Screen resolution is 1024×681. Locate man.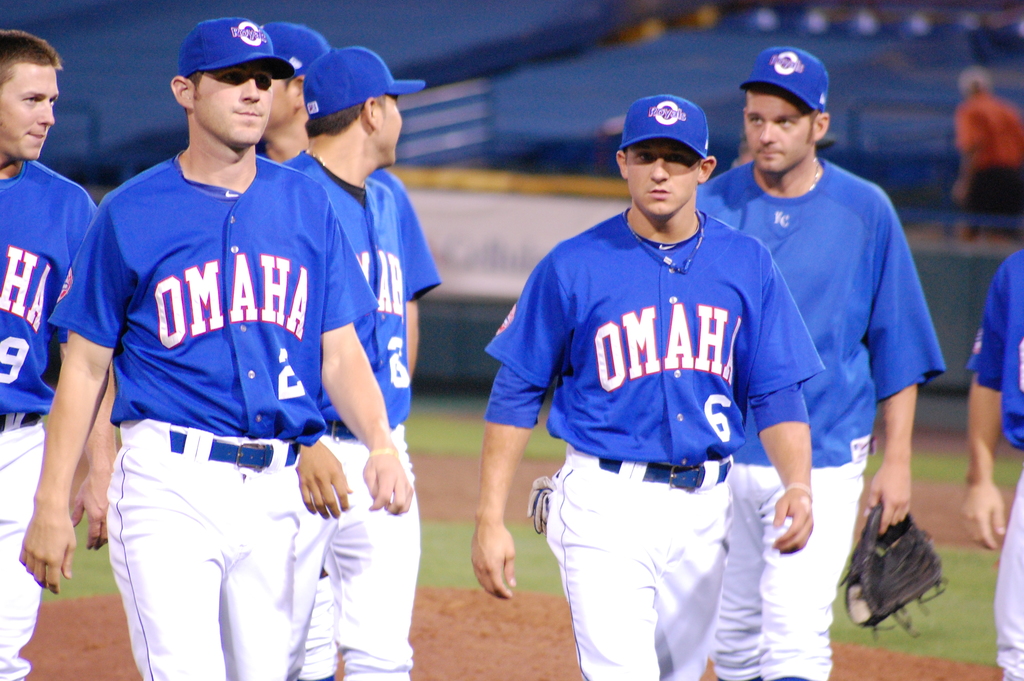
bbox(260, 14, 444, 680).
